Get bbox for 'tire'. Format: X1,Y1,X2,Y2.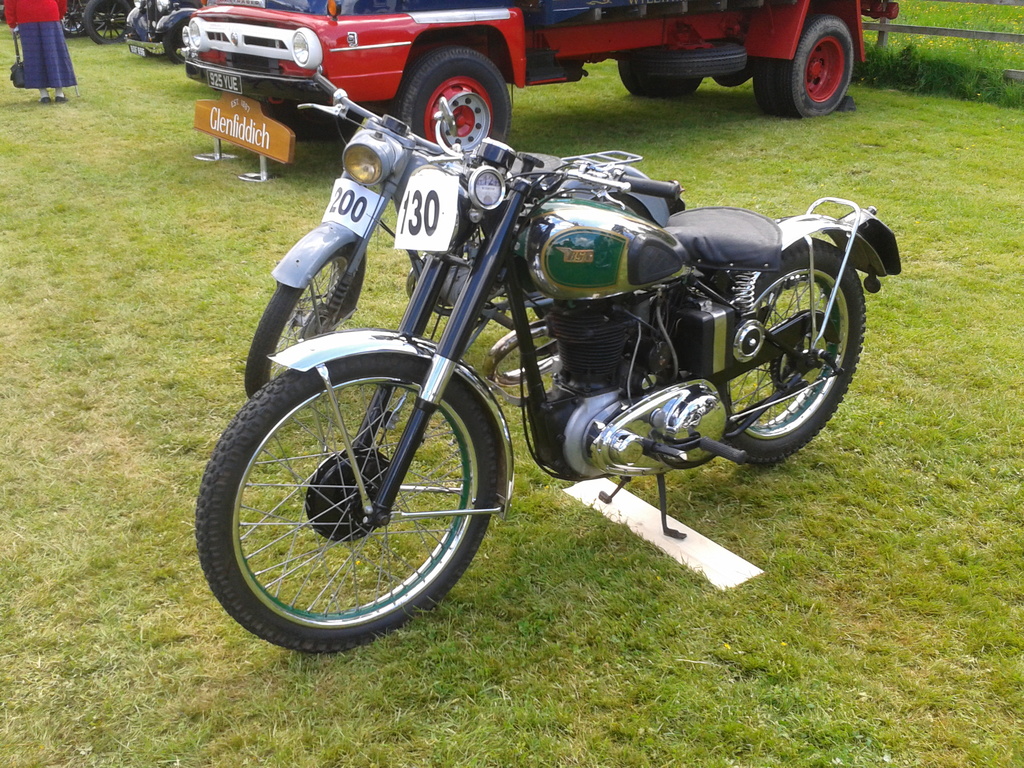
620,64,705,99.
